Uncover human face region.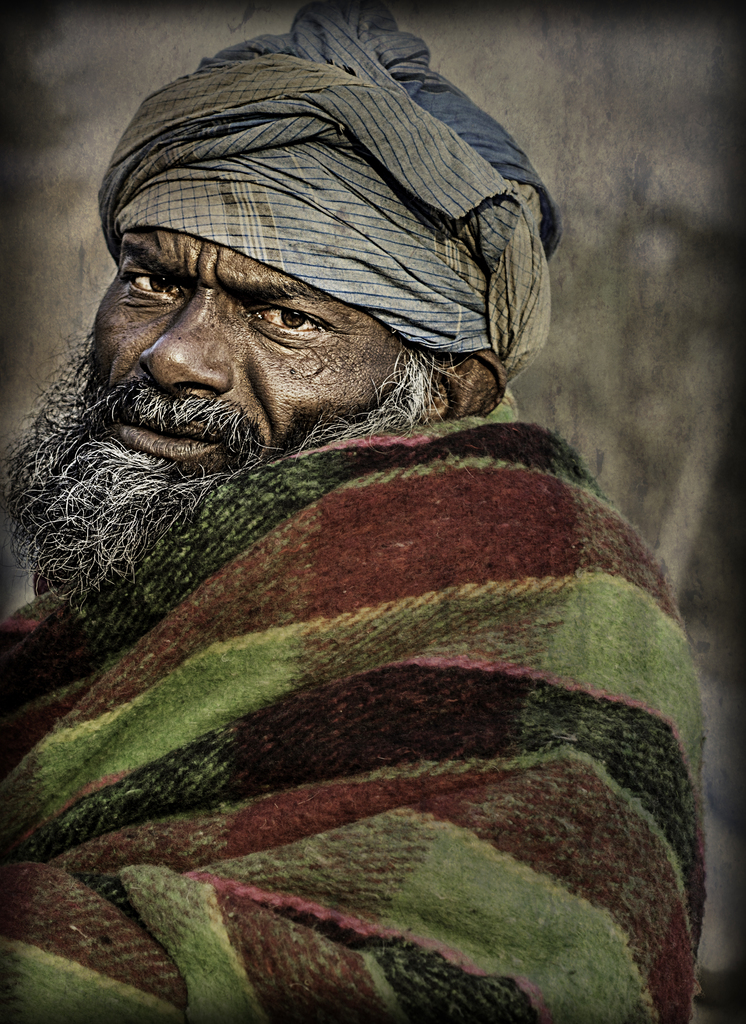
Uncovered: (82, 225, 411, 476).
